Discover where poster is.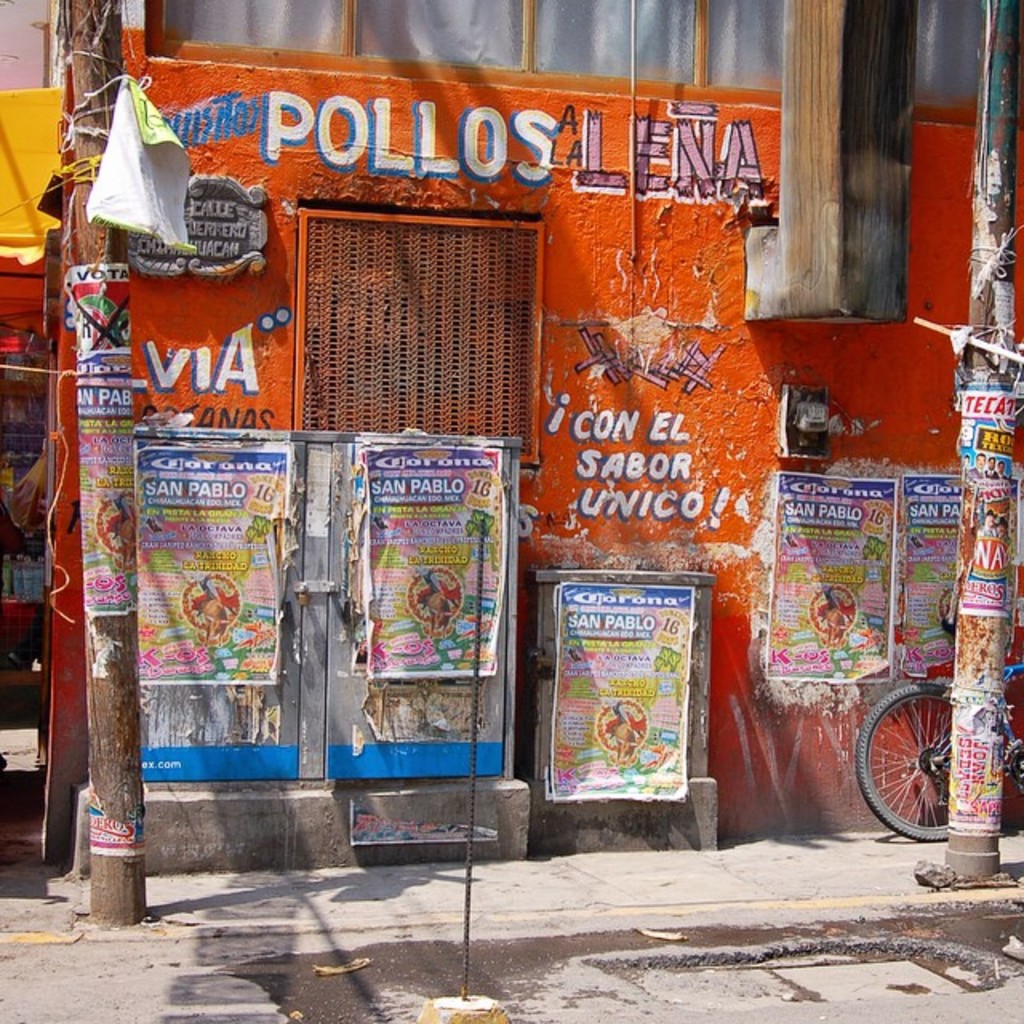
Discovered at box(366, 440, 504, 677).
